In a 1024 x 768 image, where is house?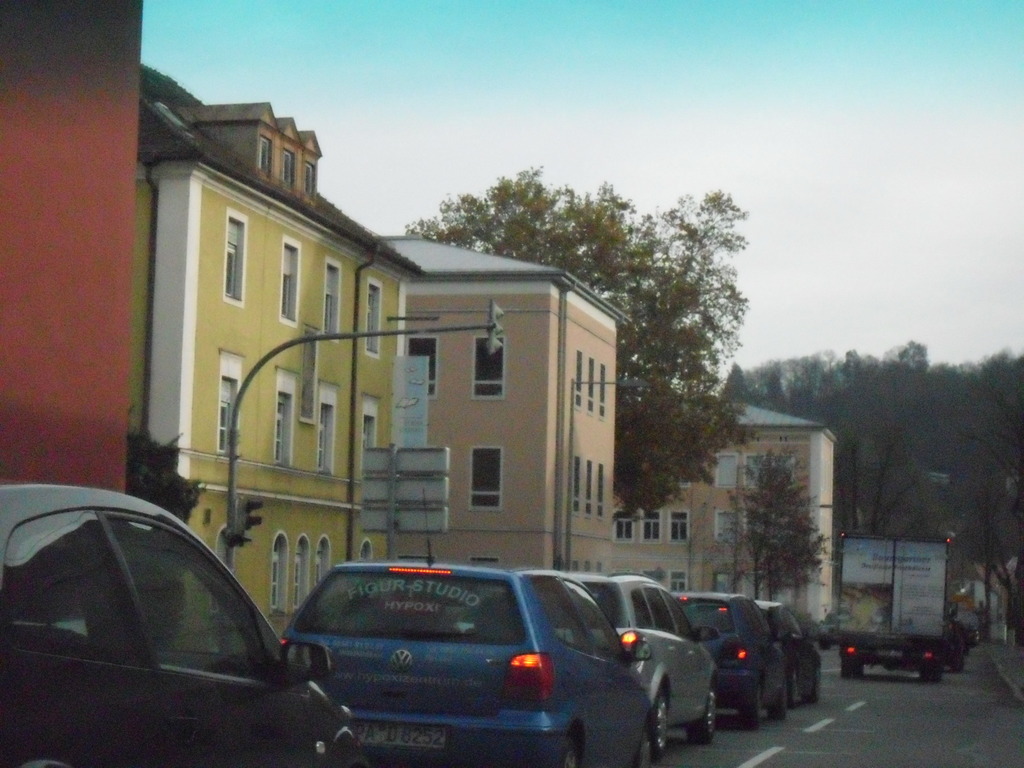
l=618, t=460, r=692, b=595.
